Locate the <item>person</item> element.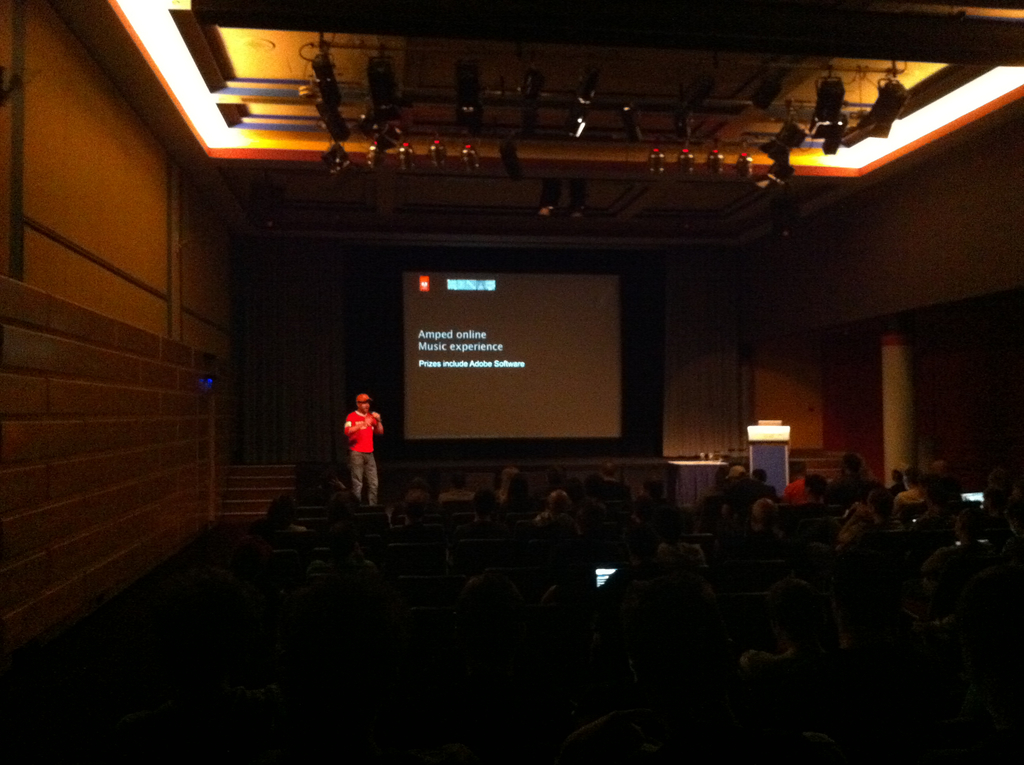
Element bbox: (x1=892, y1=463, x2=925, y2=501).
